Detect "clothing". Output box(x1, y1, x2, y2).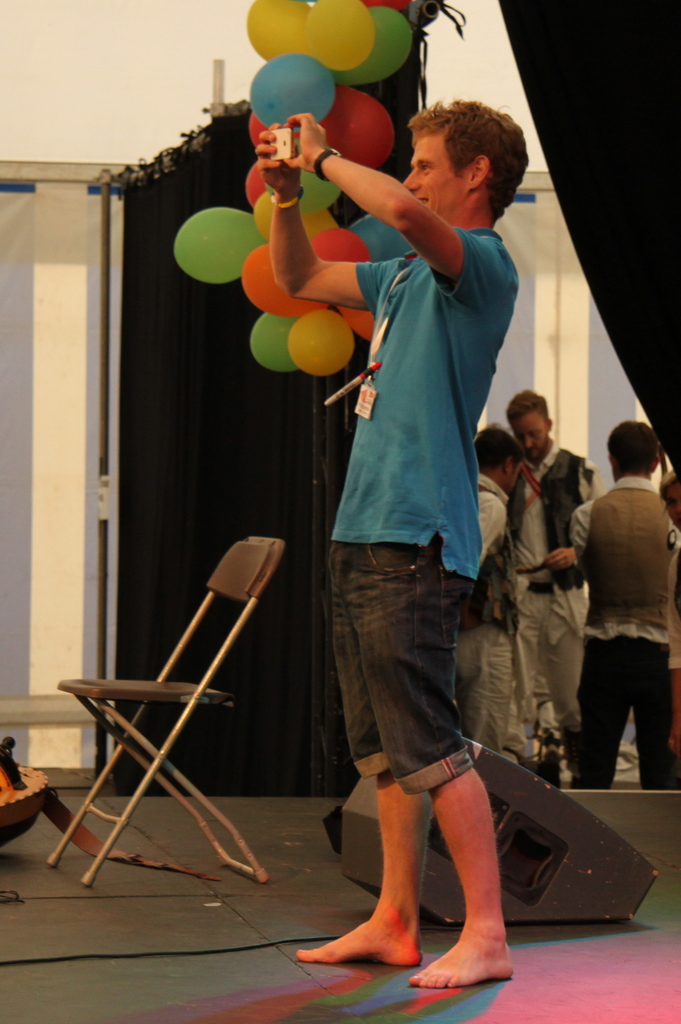
box(561, 447, 677, 753).
